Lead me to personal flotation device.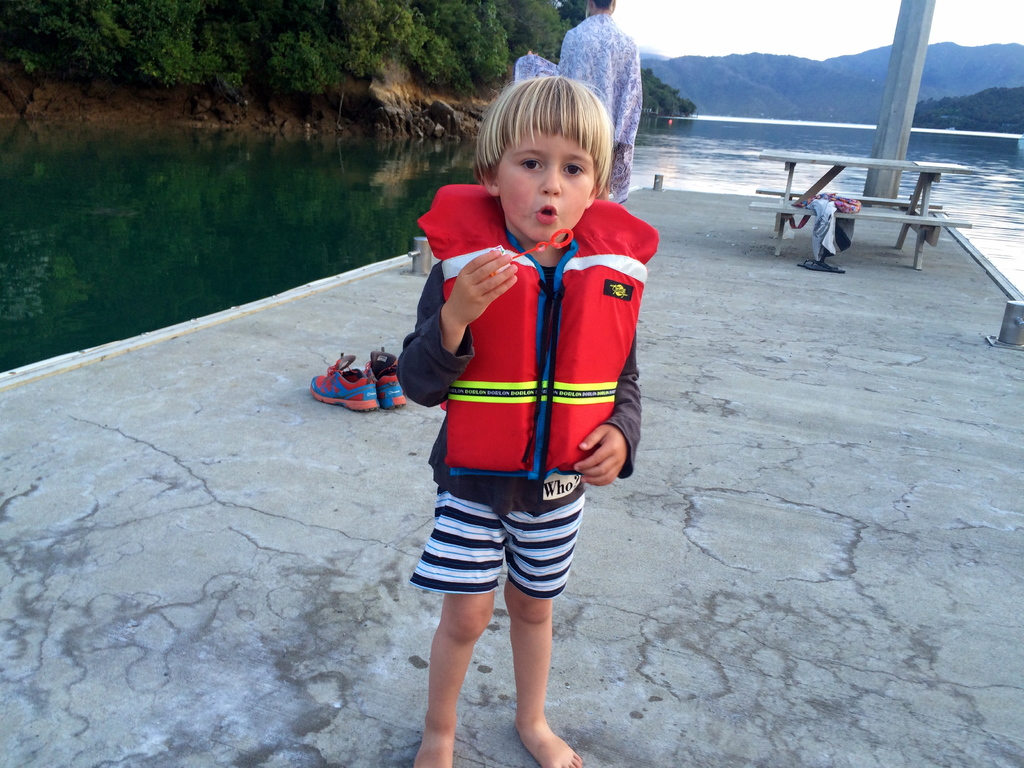
Lead to {"x1": 419, "y1": 182, "x2": 661, "y2": 484}.
